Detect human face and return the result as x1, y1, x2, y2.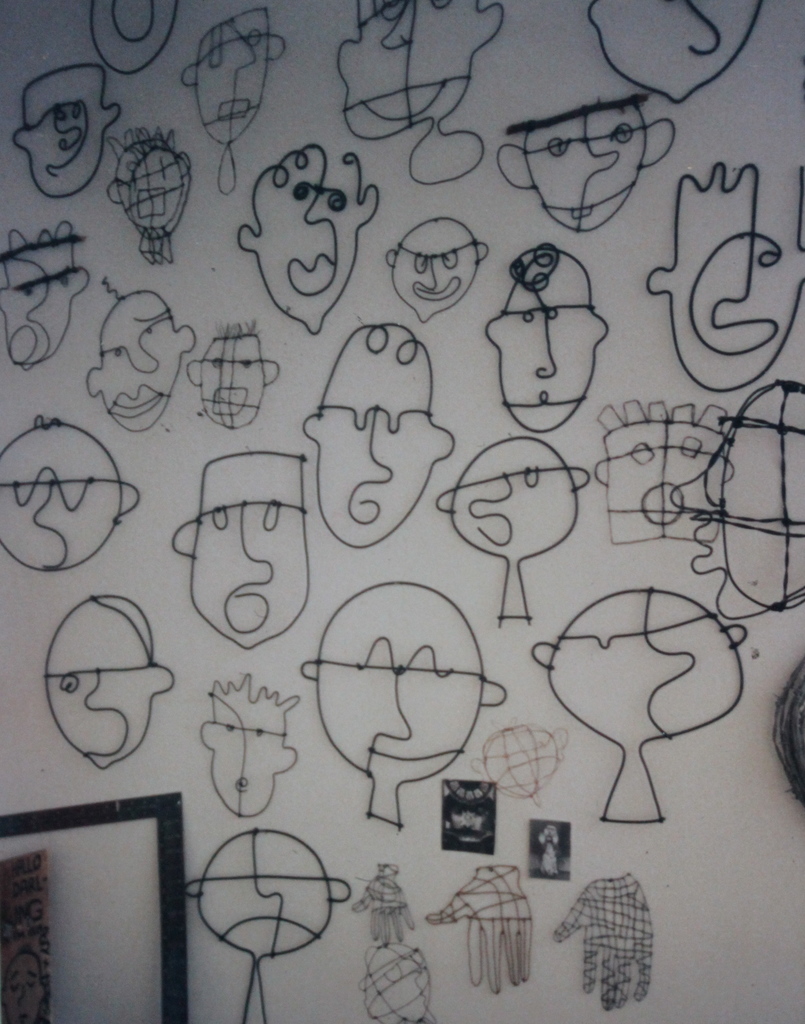
317, 584, 484, 787.
